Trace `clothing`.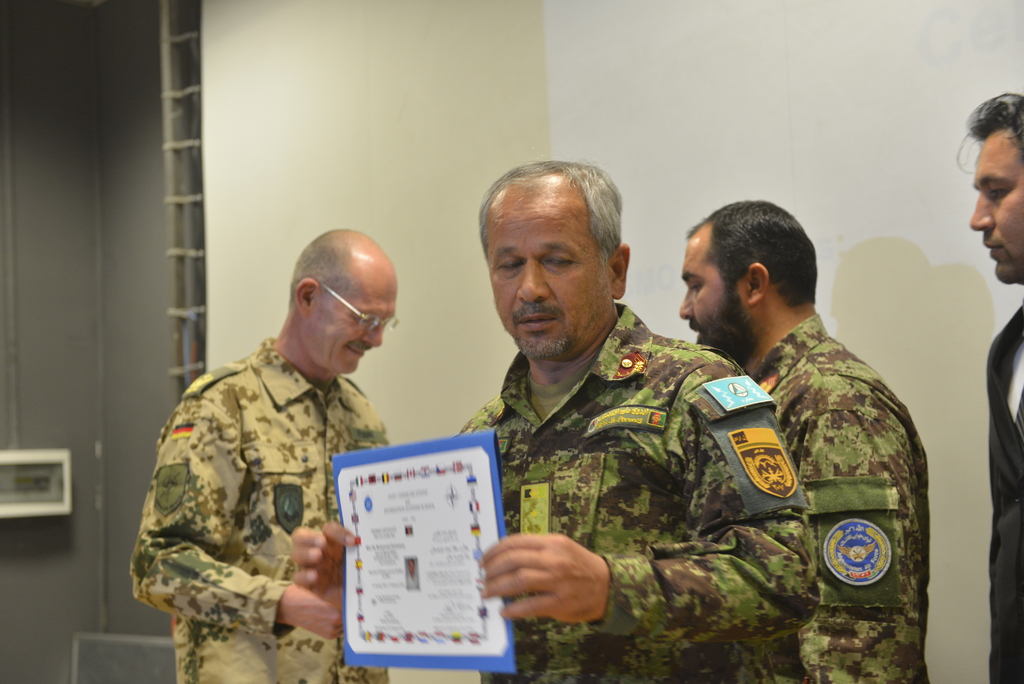
Traced to x1=420 y1=263 x2=845 y2=666.
